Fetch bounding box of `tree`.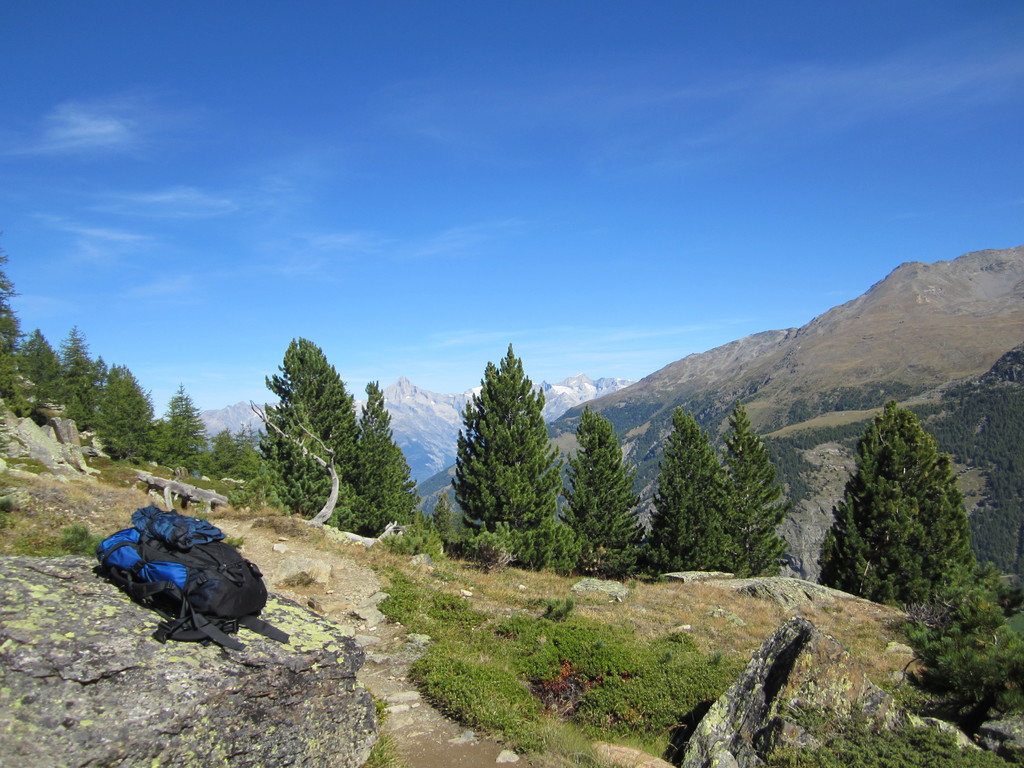
Bbox: select_region(20, 327, 65, 405).
